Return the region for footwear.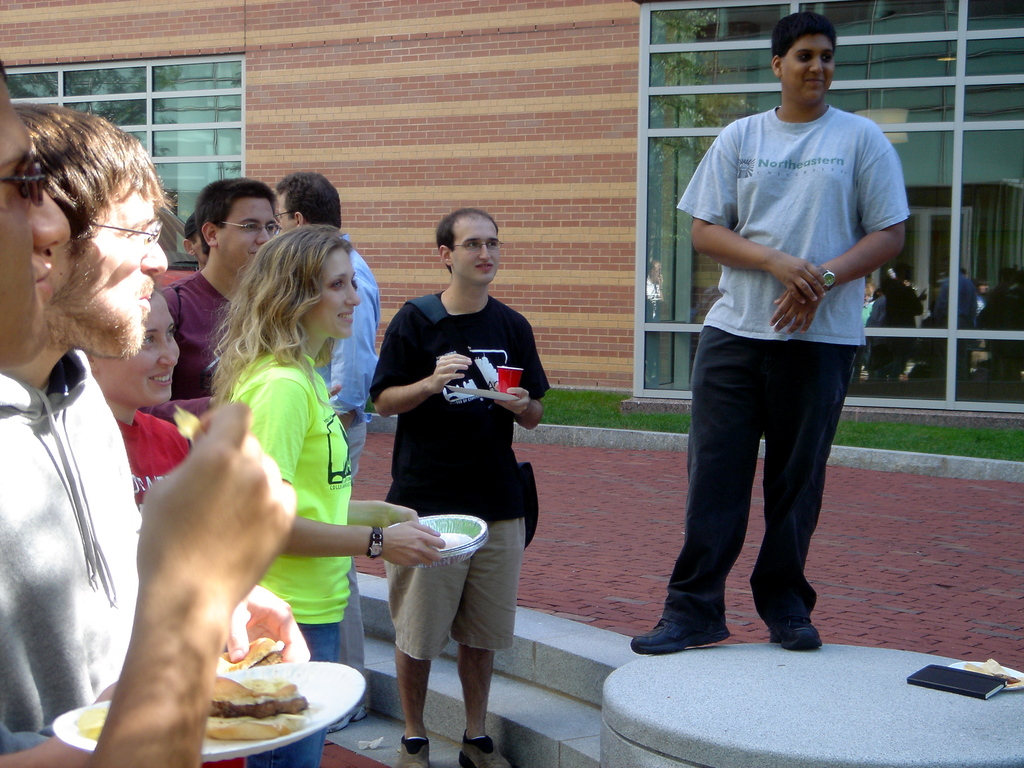
[768,620,822,655].
